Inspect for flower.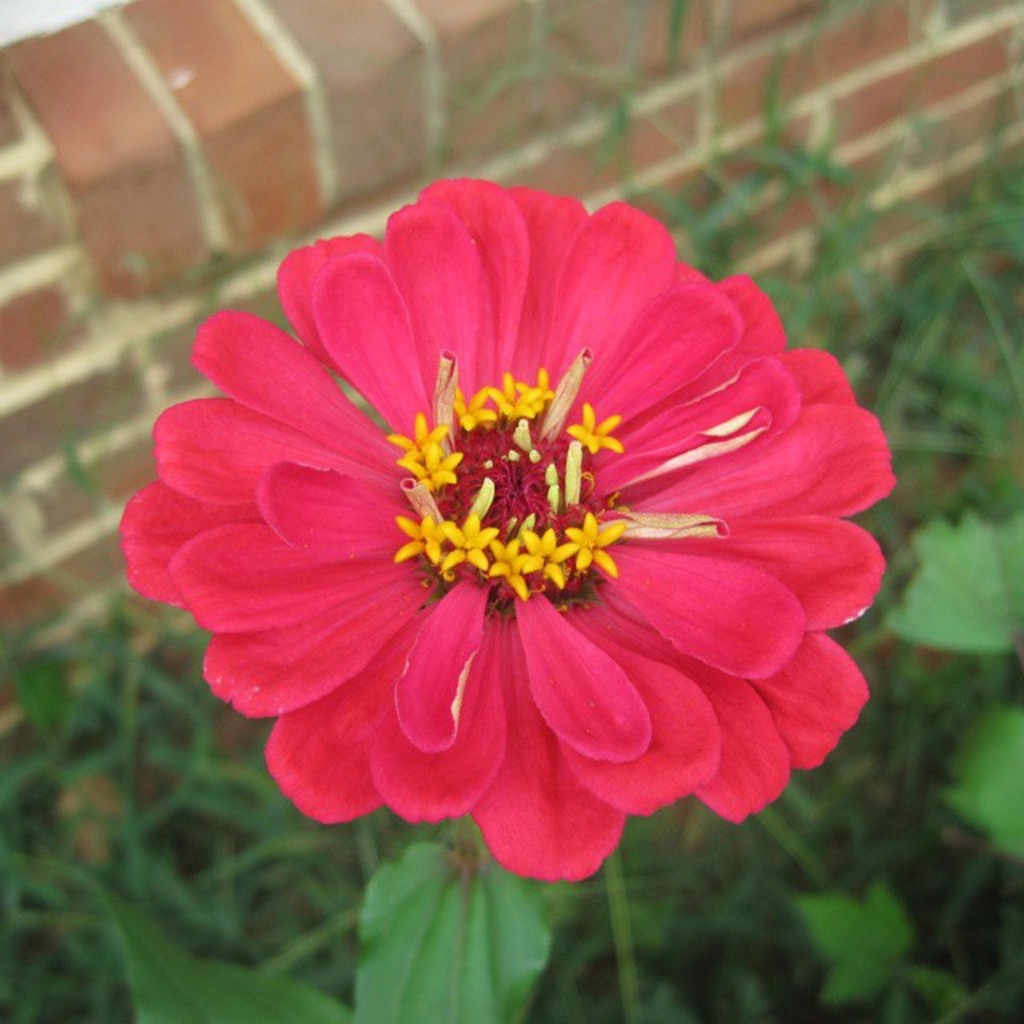
Inspection: box(117, 200, 894, 878).
